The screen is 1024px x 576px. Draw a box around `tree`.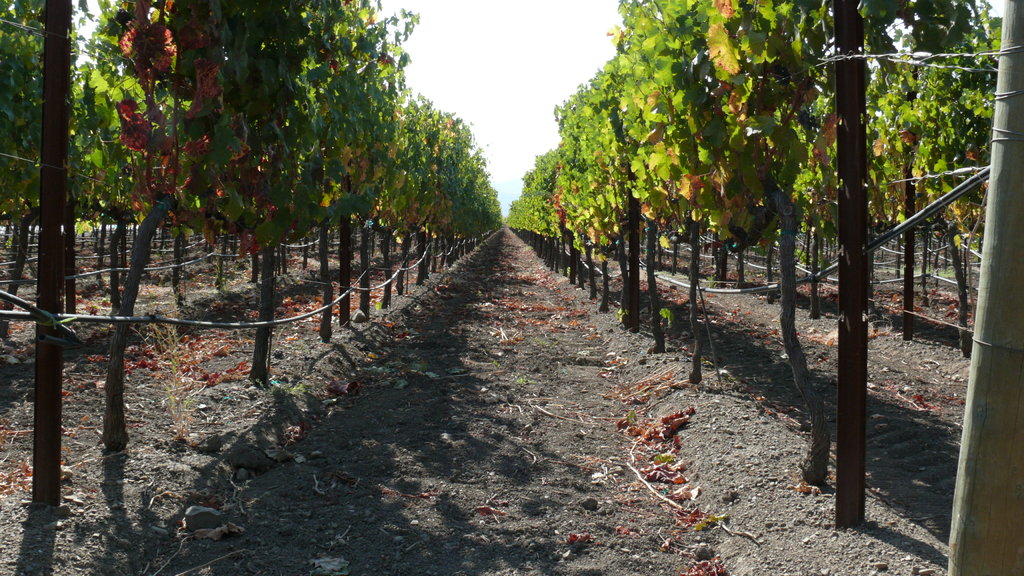
<bbox>556, 63, 625, 300</bbox>.
